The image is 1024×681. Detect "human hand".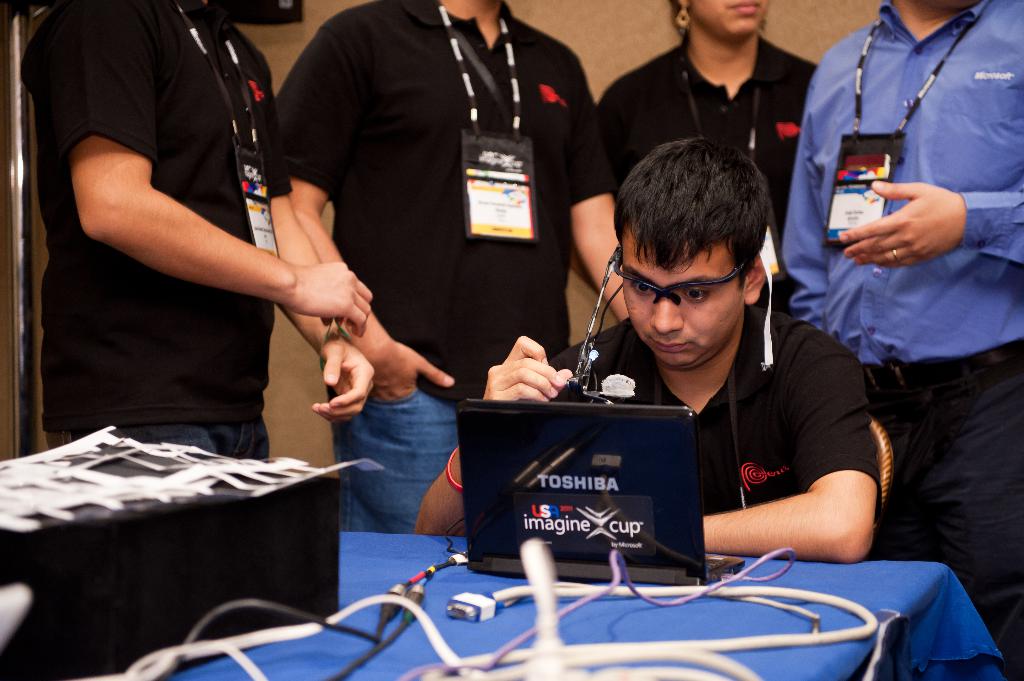
Detection: x1=492, y1=340, x2=580, y2=413.
